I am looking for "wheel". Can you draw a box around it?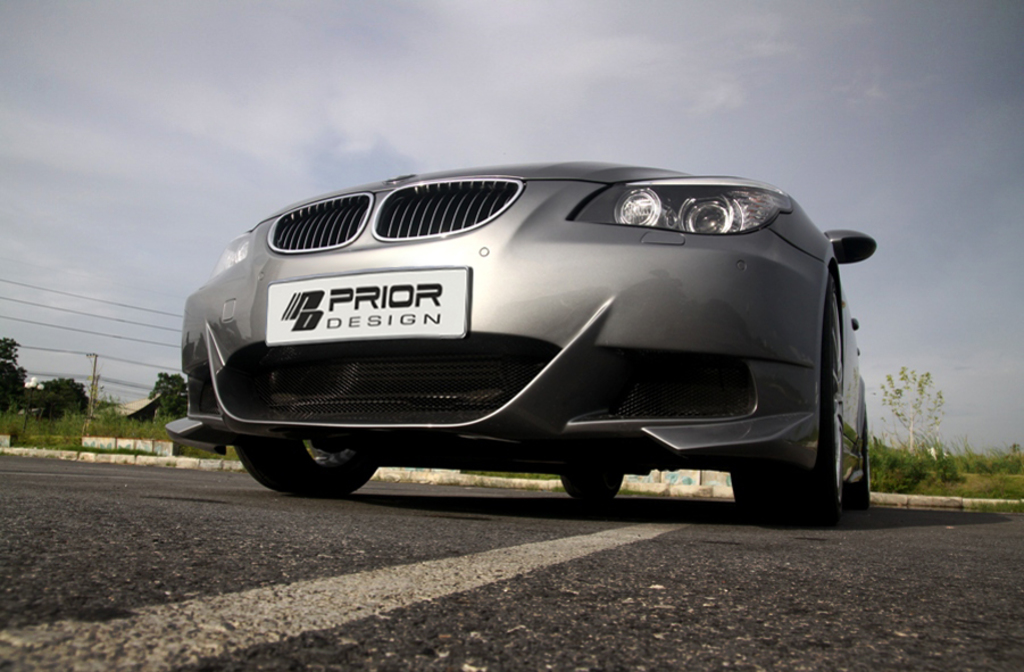
Sure, the bounding box is <box>556,470,631,501</box>.
